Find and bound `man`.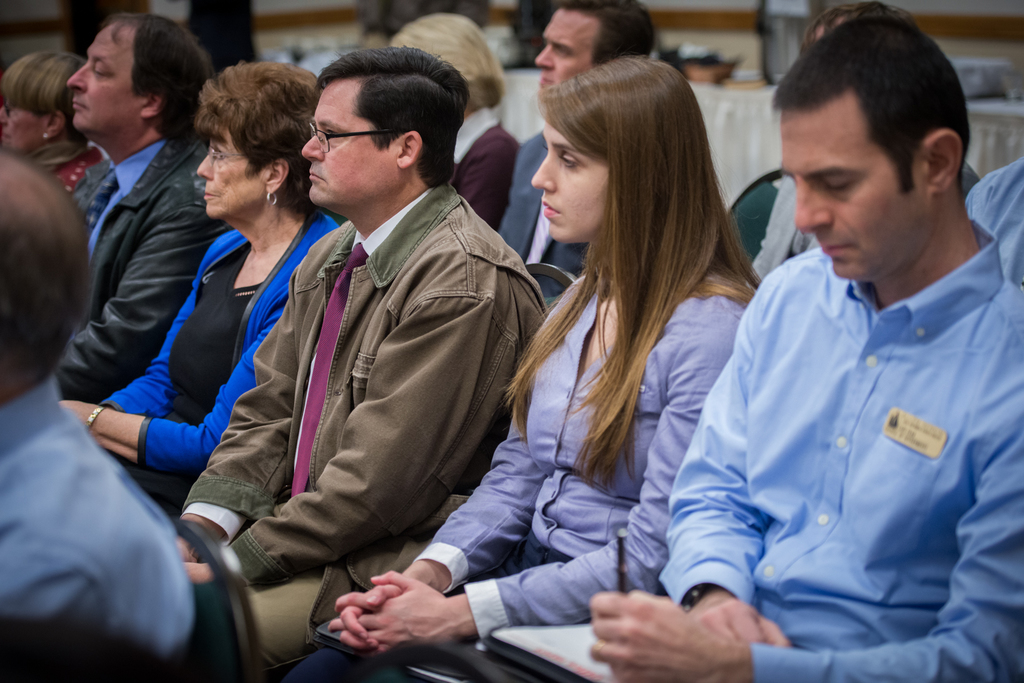
Bound: [left=672, top=21, right=1023, bottom=669].
